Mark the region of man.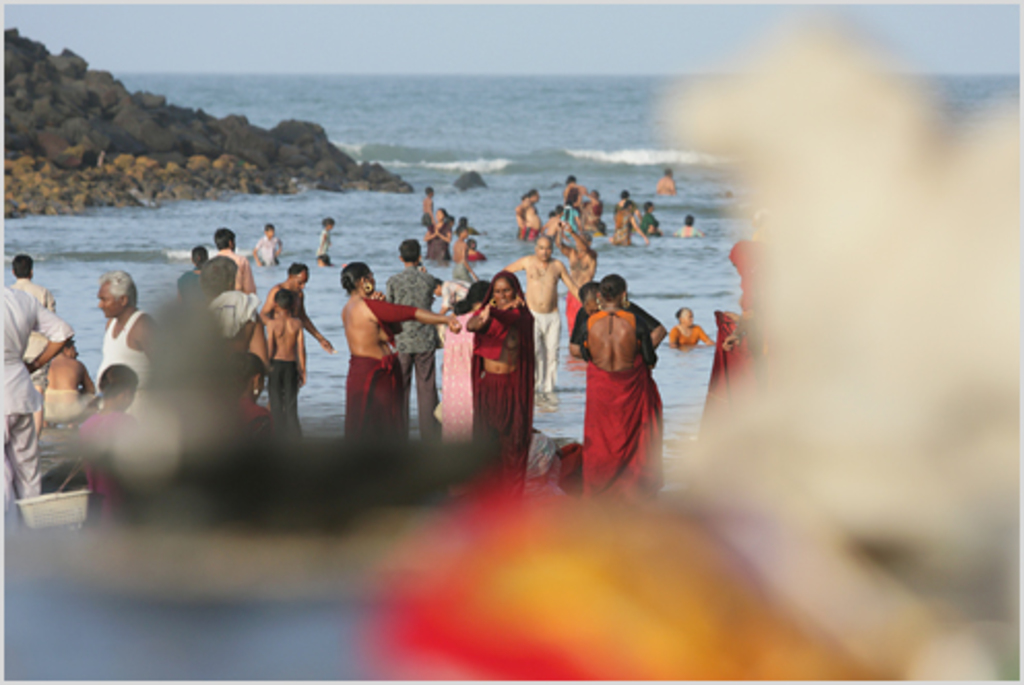
Region: [2, 283, 78, 526].
